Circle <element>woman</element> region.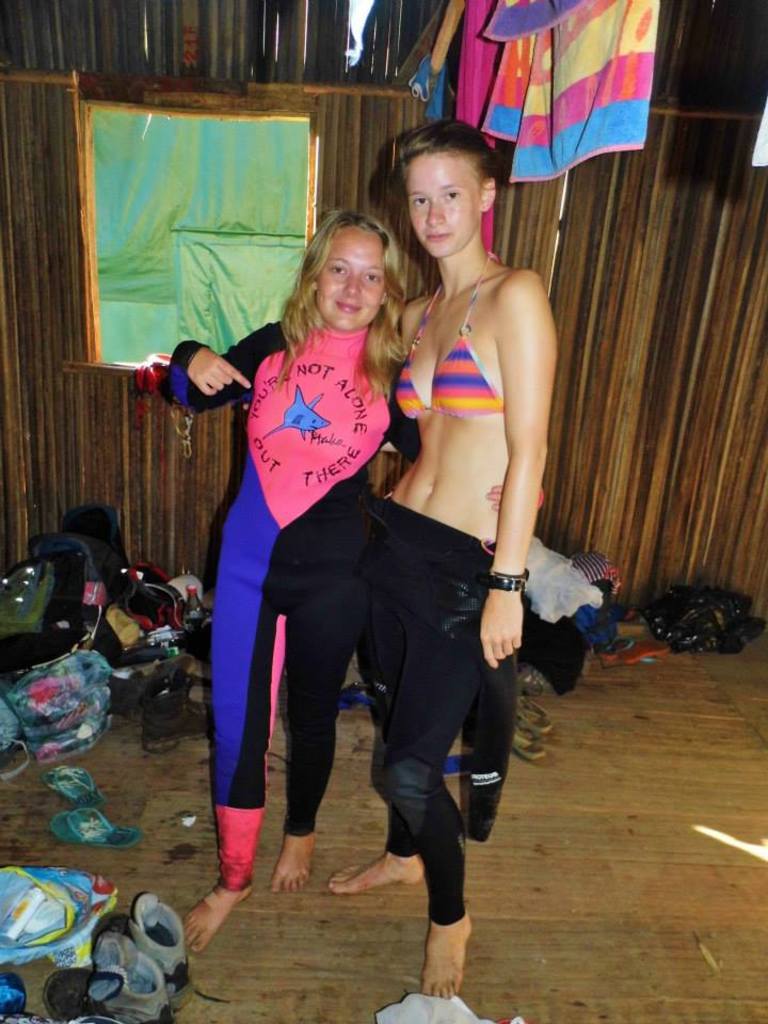
Region: bbox=[193, 177, 459, 953].
